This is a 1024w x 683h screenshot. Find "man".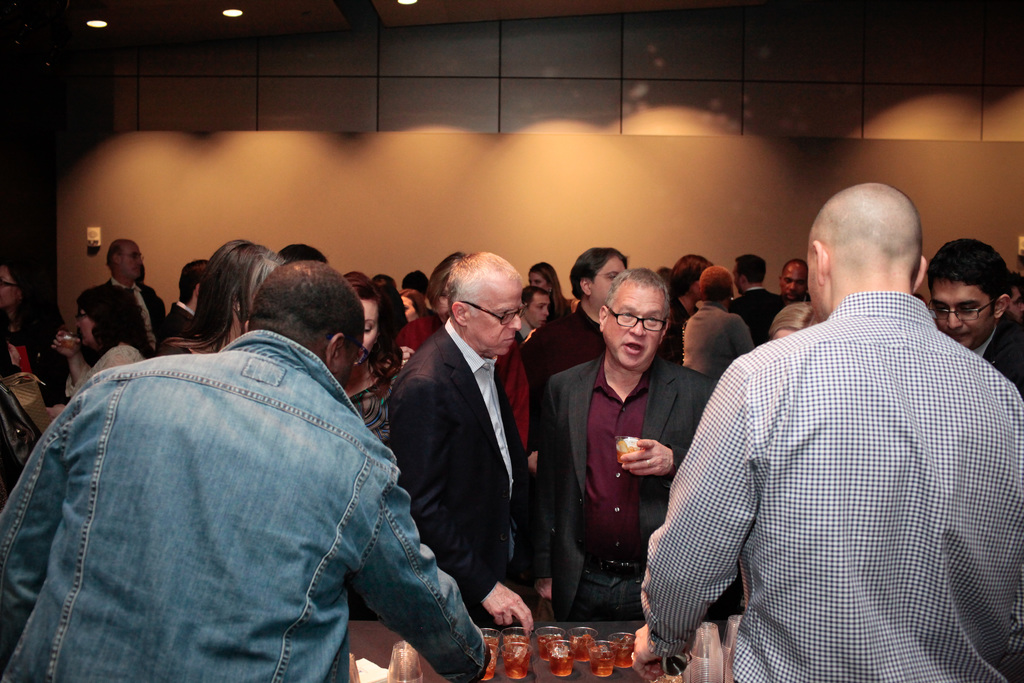
Bounding box: rect(755, 256, 811, 352).
